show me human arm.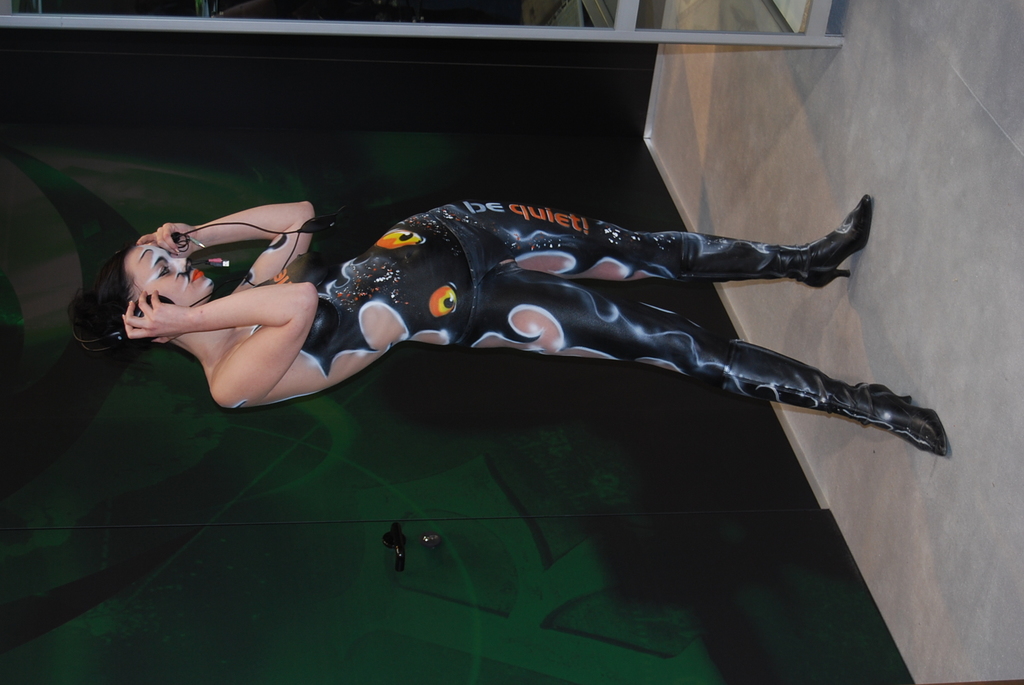
human arm is here: left=111, top=269, right=324, bottom=411.
